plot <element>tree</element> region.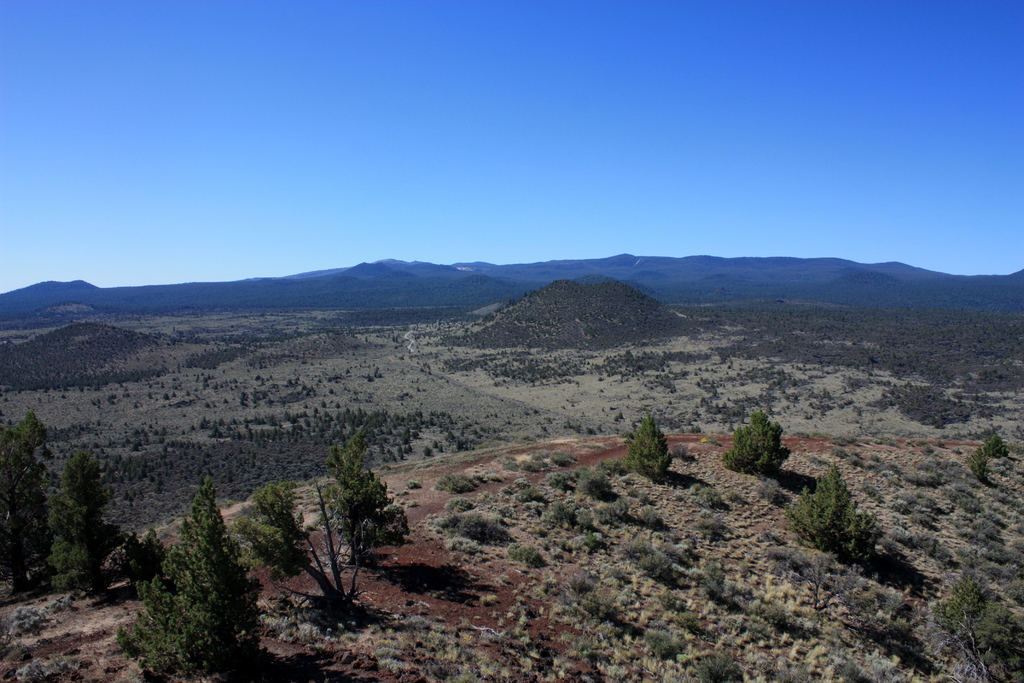
Plotted at select_region(42, 456, 156, 609).
